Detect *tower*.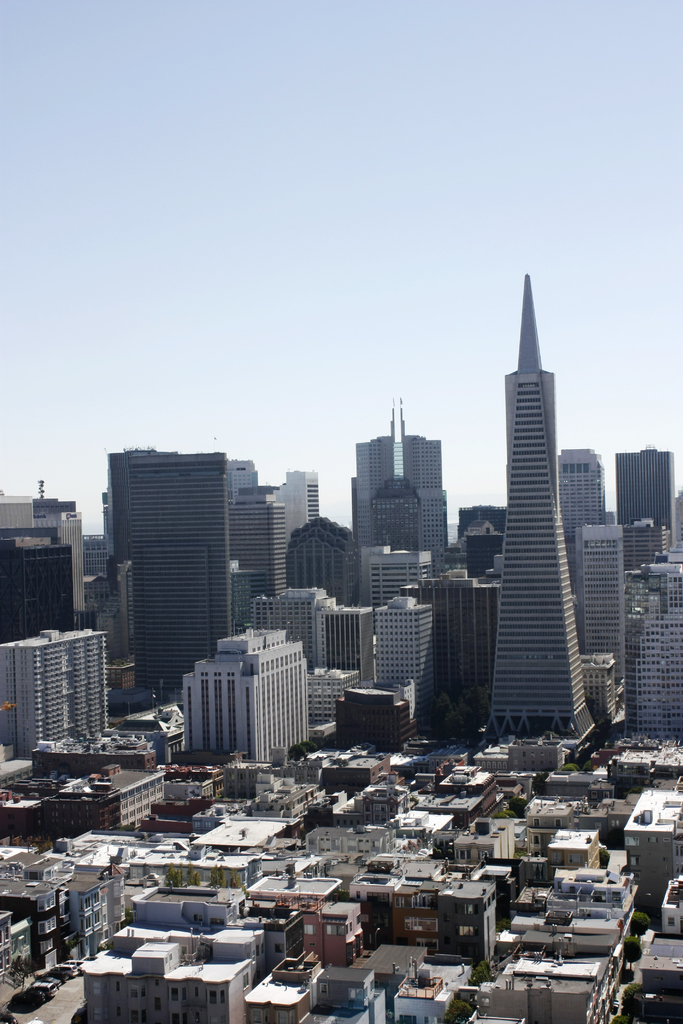
Detected at [113,451,220,687].
